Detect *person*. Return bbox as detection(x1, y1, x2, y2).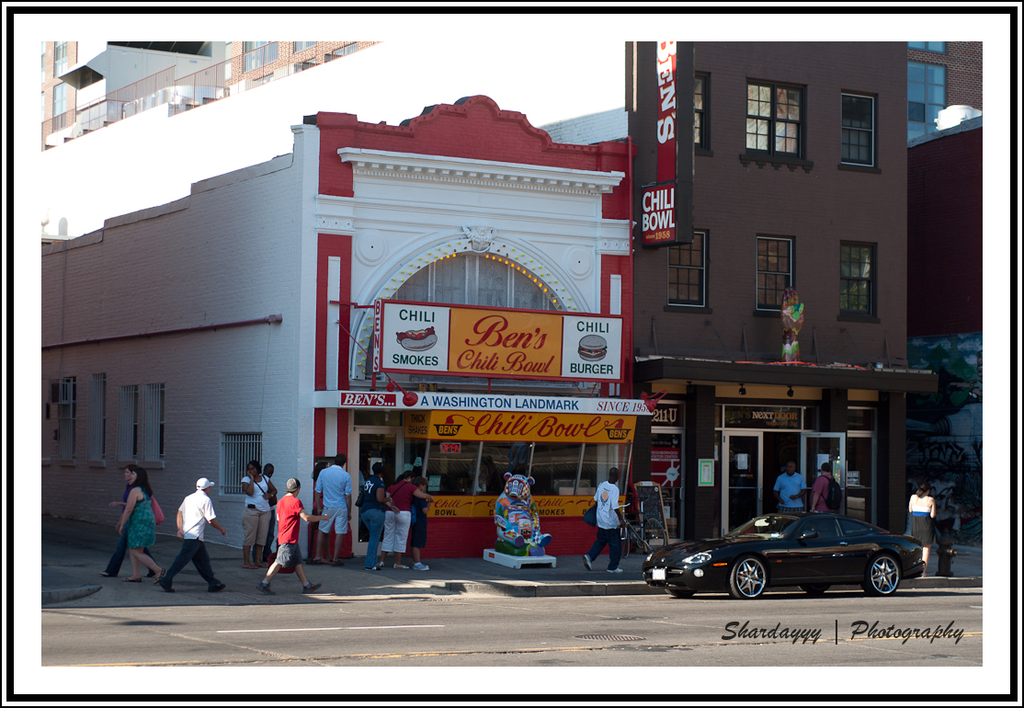
detection(411, 478, 438, 575).
